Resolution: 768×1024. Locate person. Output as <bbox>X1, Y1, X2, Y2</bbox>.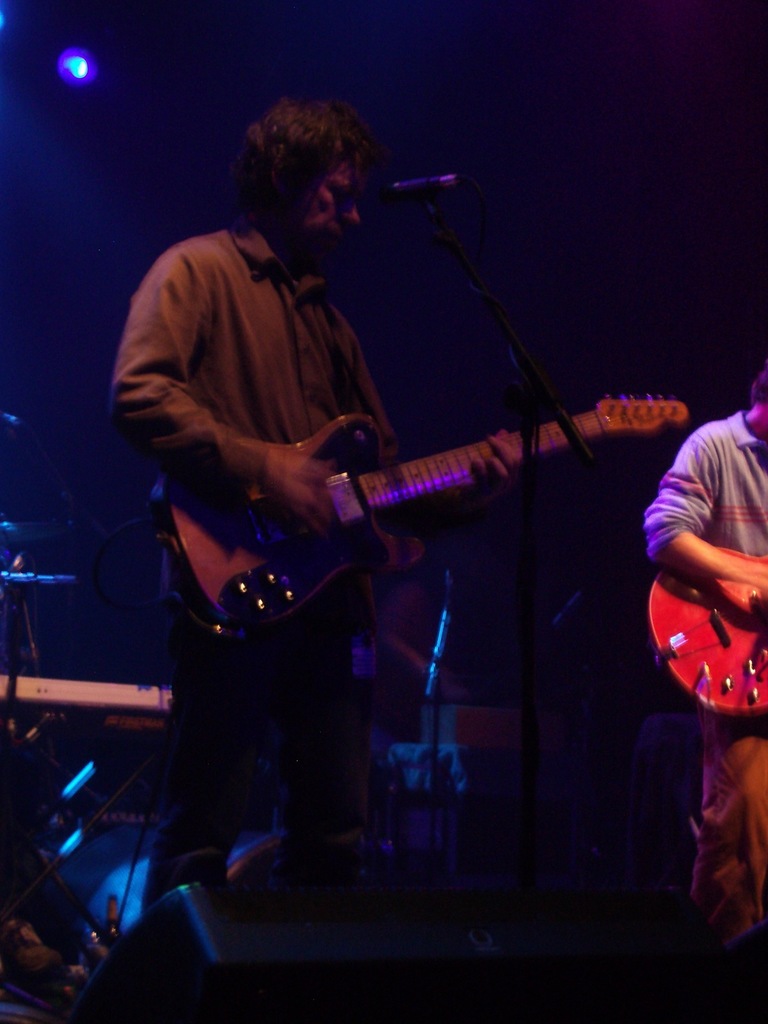
<bbox>639, 351, 767, 991</bbox>.
